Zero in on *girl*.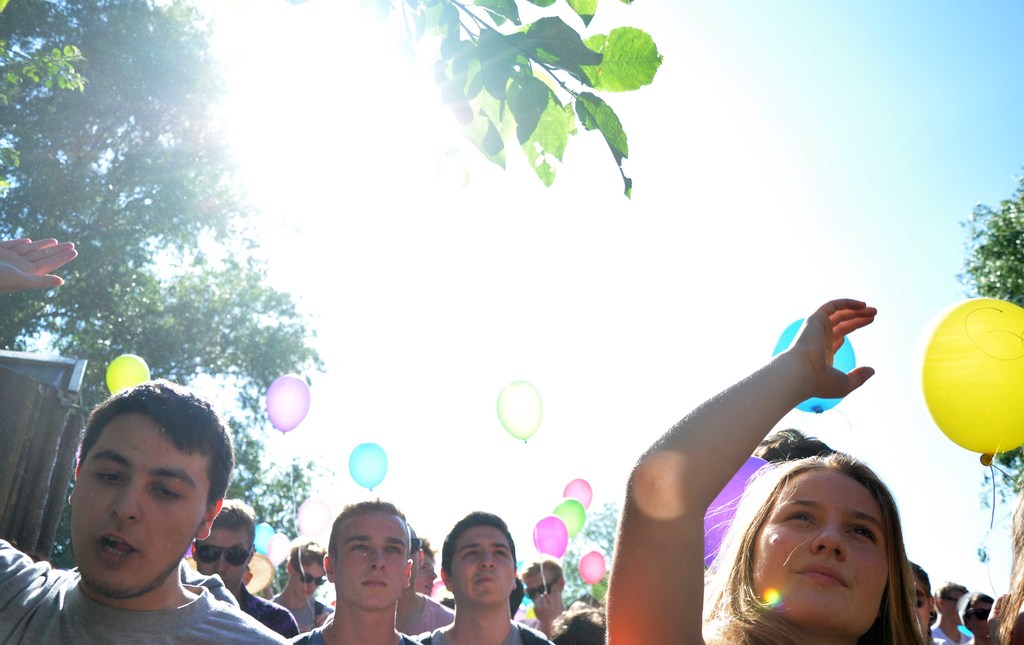
Zeroed in: bbox(972, 469, 1023, 644).
